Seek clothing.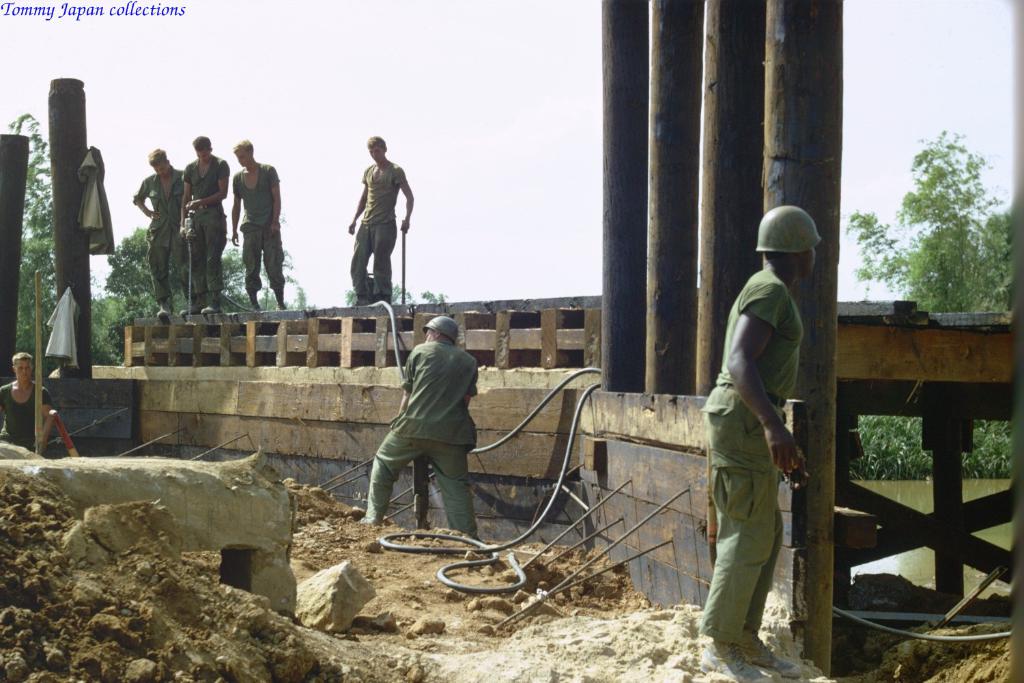
x1=230, y1=164, x2=279, y2=294.
